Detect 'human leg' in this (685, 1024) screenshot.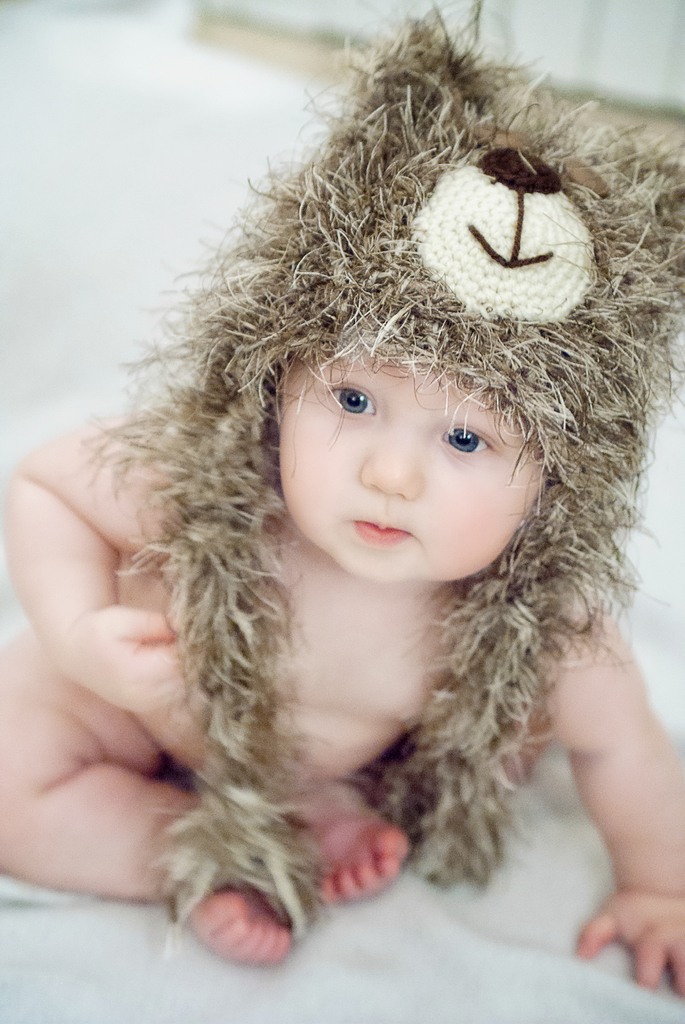
Detection: pyautogui.locateOnScreen(0, 624, 288, 961).
